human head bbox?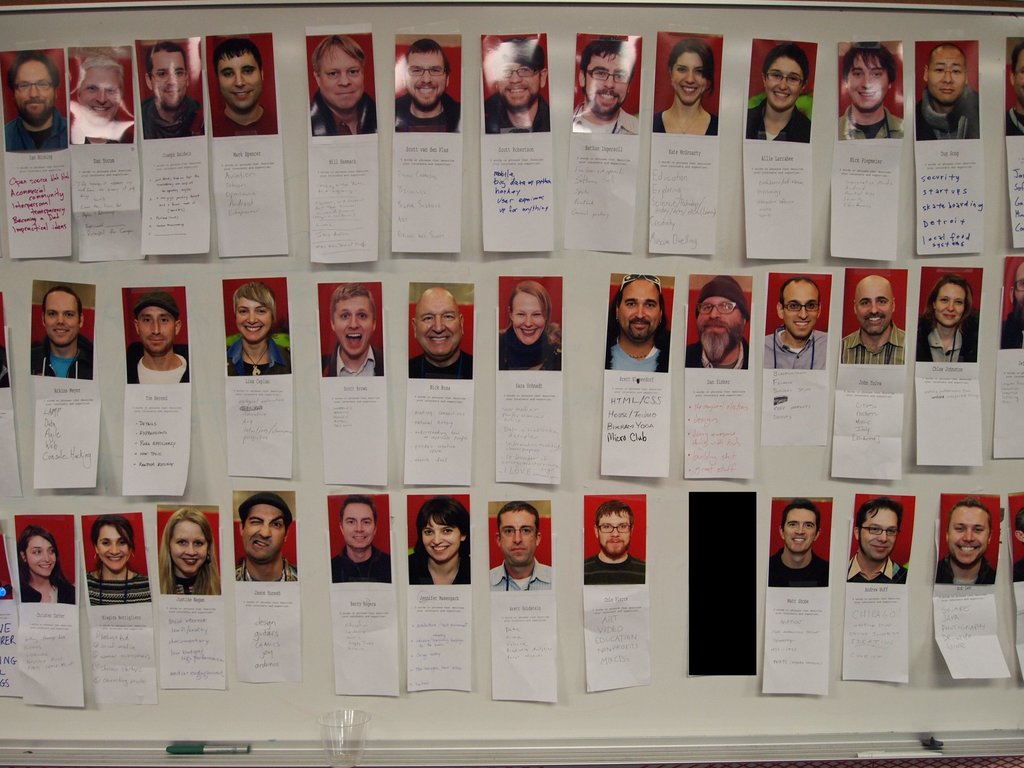
region(416, 495, 472, 564)
